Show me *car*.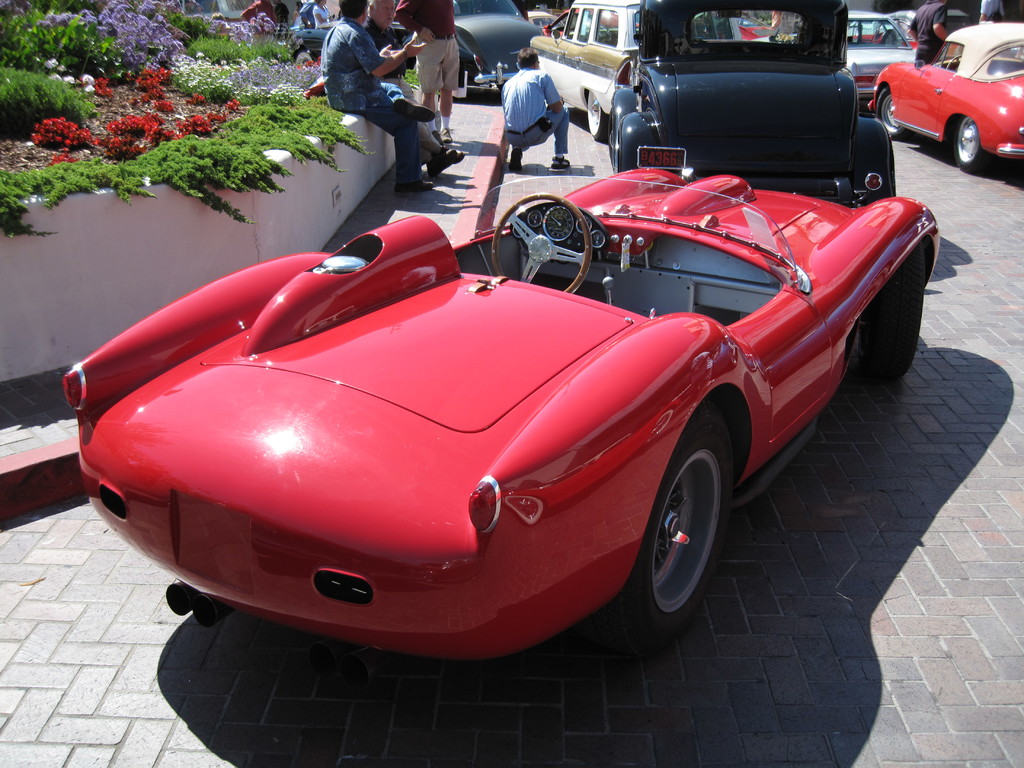
*car* is here: (x1=863, y1=16, x2=1023, y2=168).
